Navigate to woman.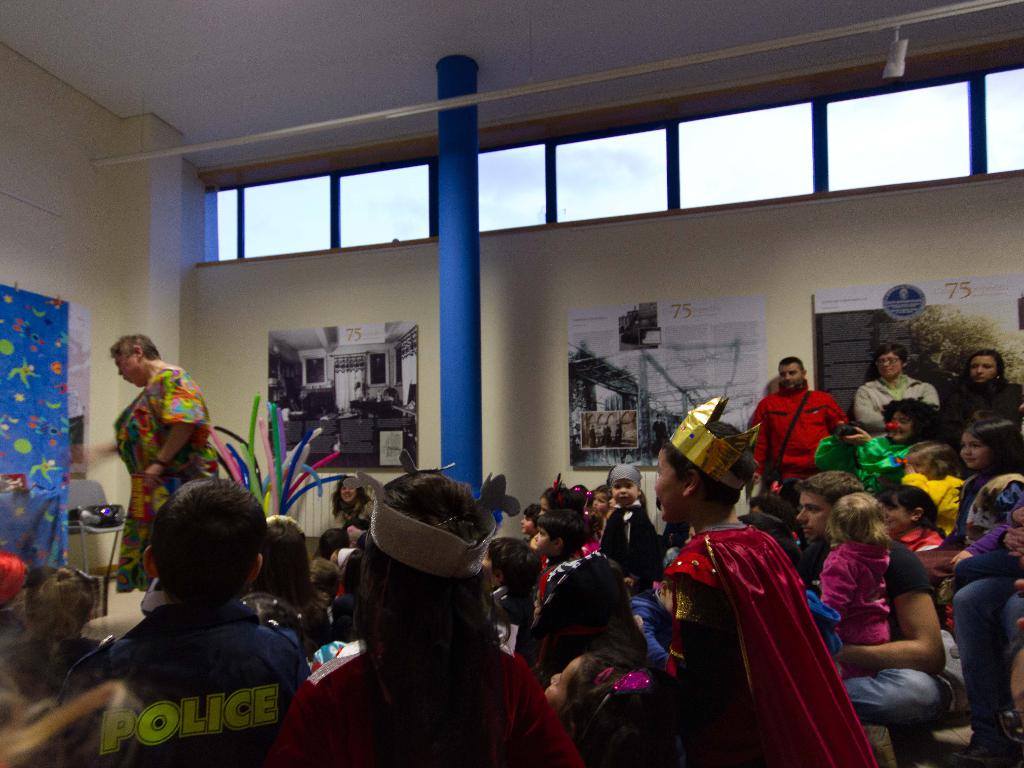
Navigation target: pyautogui.locateOnScreen(956, 347, 1023, 448).
